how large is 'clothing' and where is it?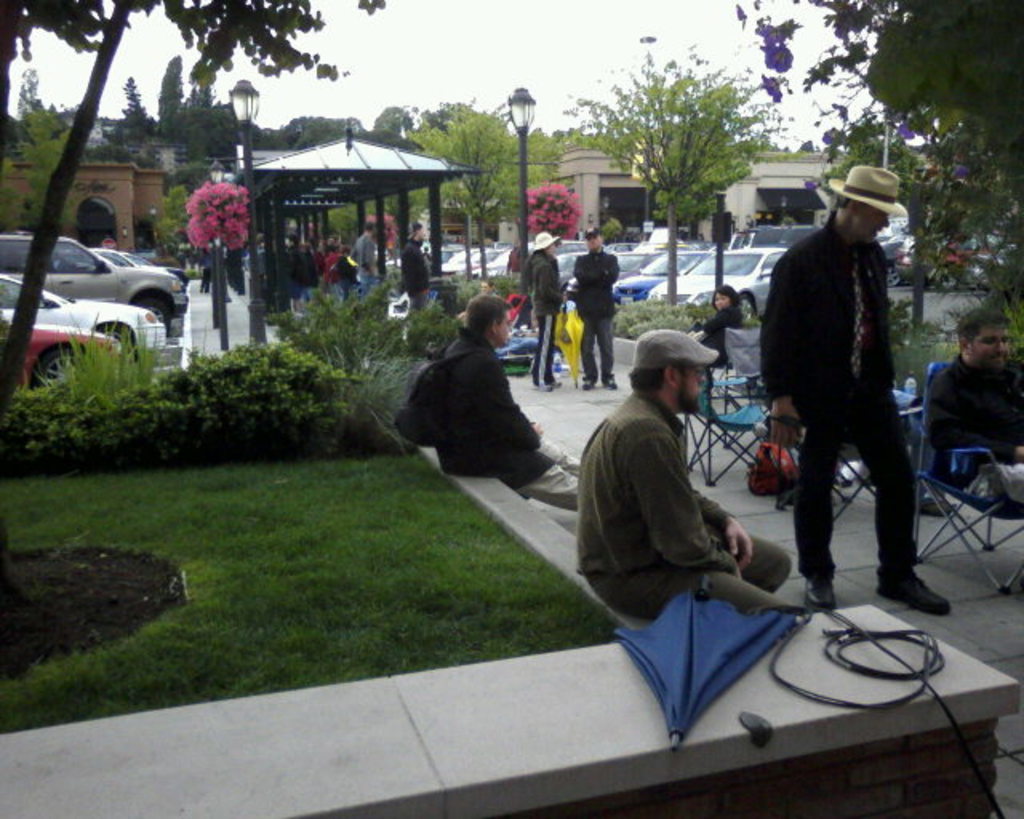
Bounding box: detection(522, 250, 574, 381).
